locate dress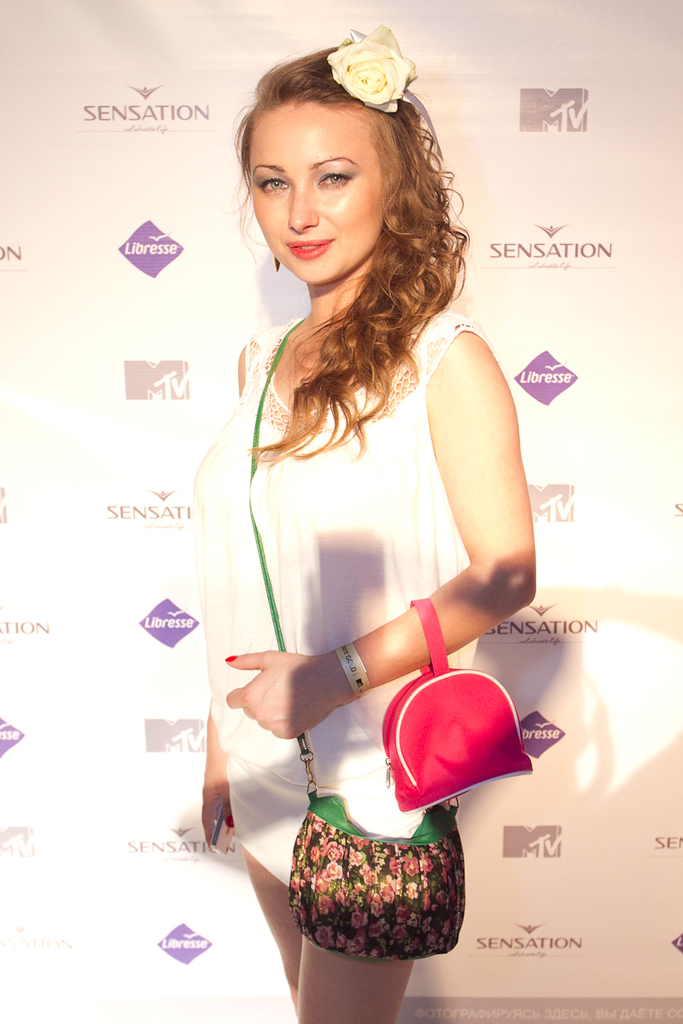
193/312/477/889
